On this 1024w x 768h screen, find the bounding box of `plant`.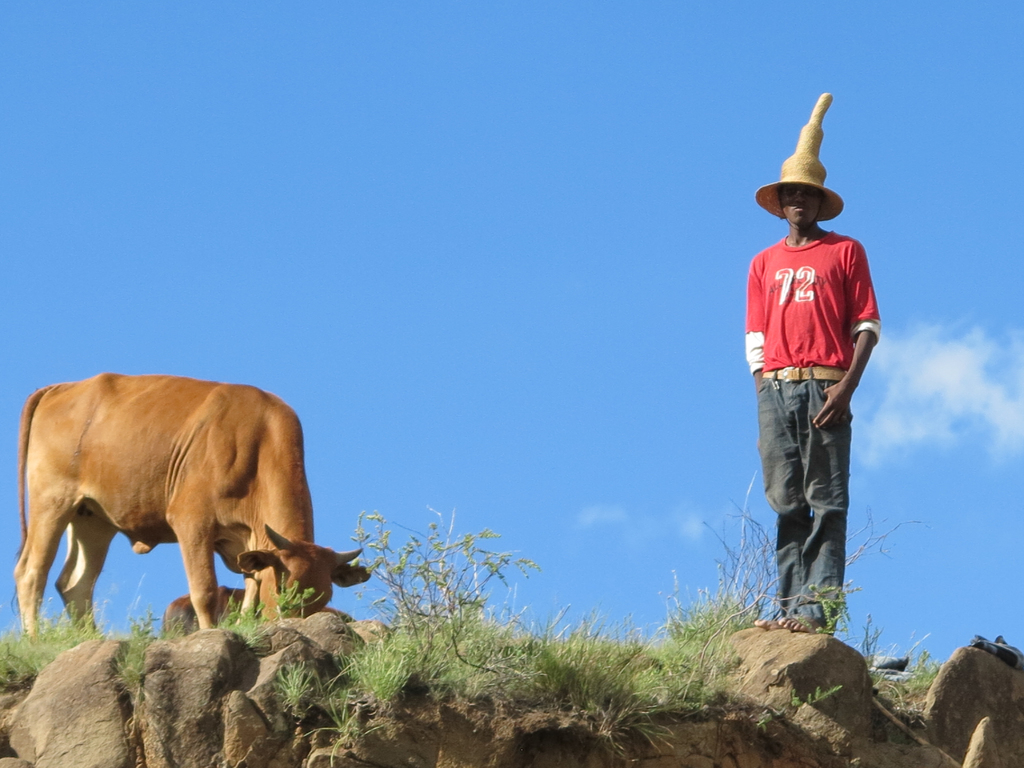
Bounding box: l=263, t=576, r=324, b=625.
